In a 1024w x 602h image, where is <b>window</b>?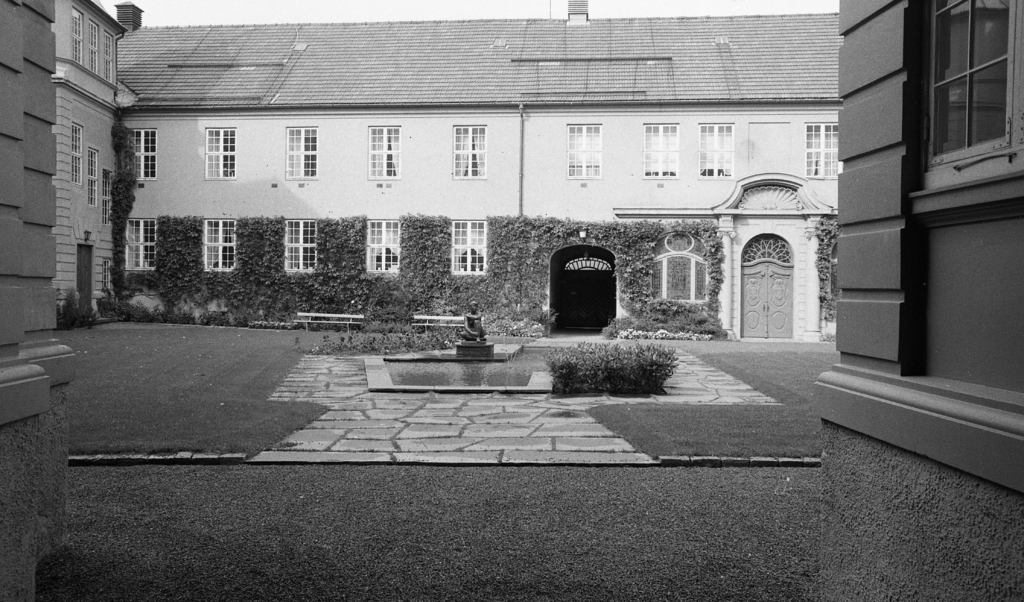
[left=104, top=31, right=110, bottom=81].
